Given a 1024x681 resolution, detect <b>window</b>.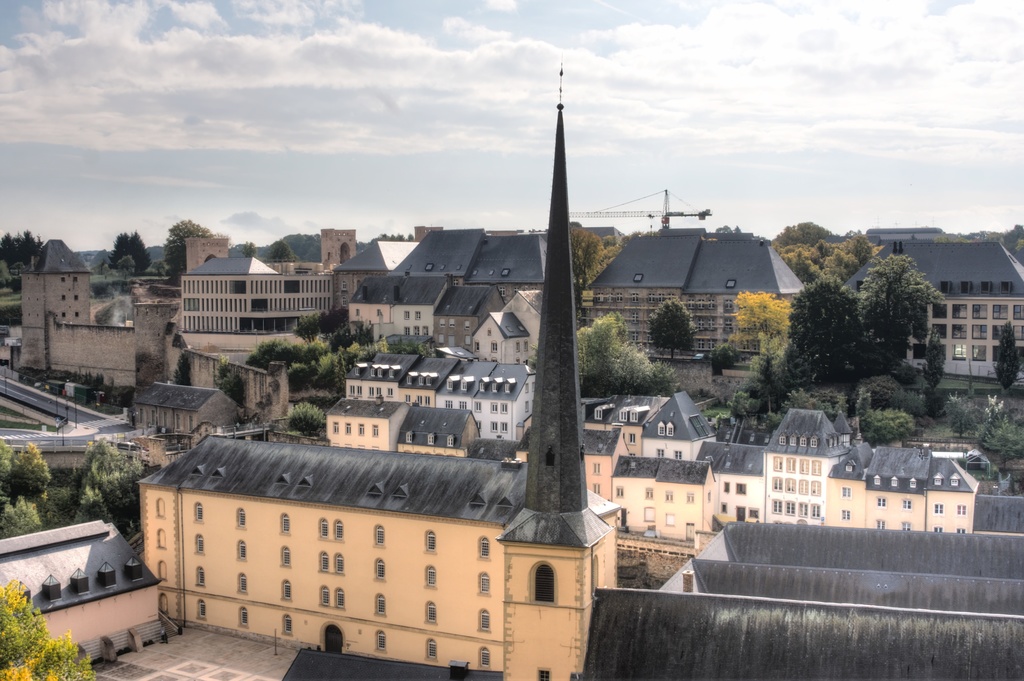
left=415, top=324, right=423, bottom=337.
